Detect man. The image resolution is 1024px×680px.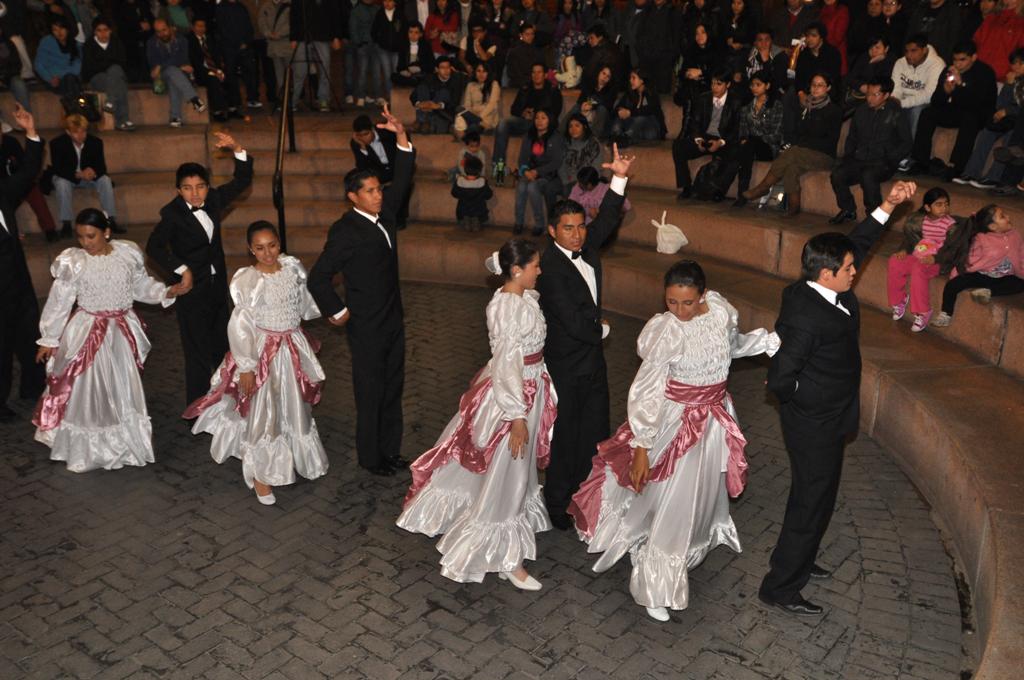
(182, 13, 241, 115).
